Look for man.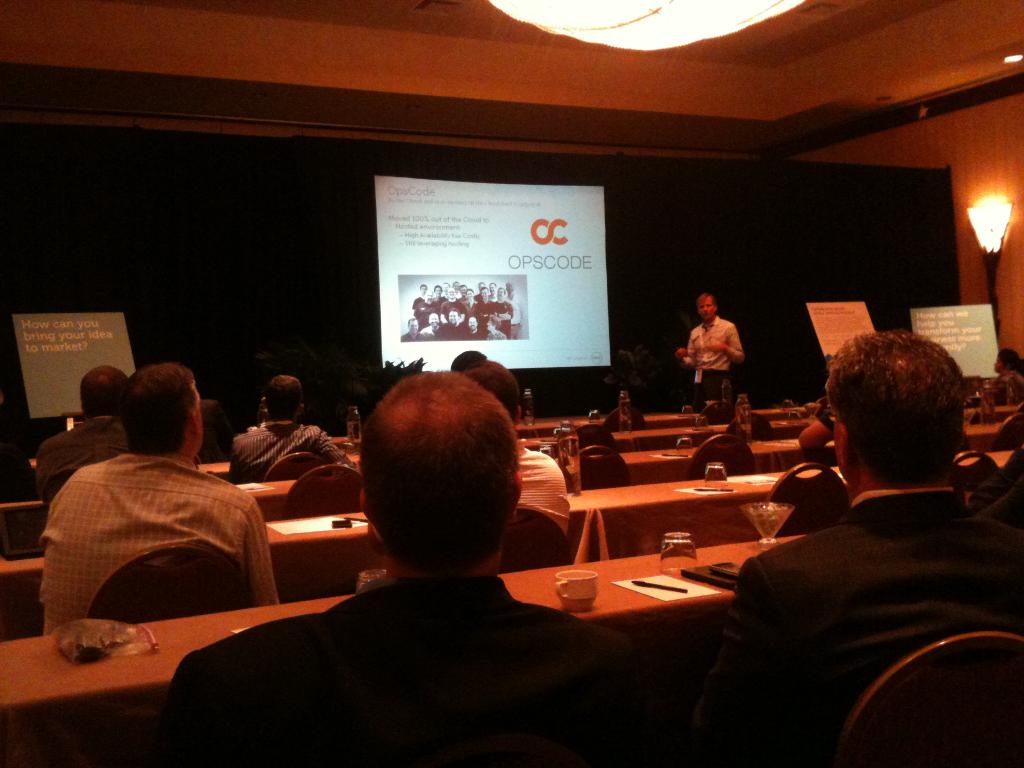
Found: crop(695, 319, 988, 753).
